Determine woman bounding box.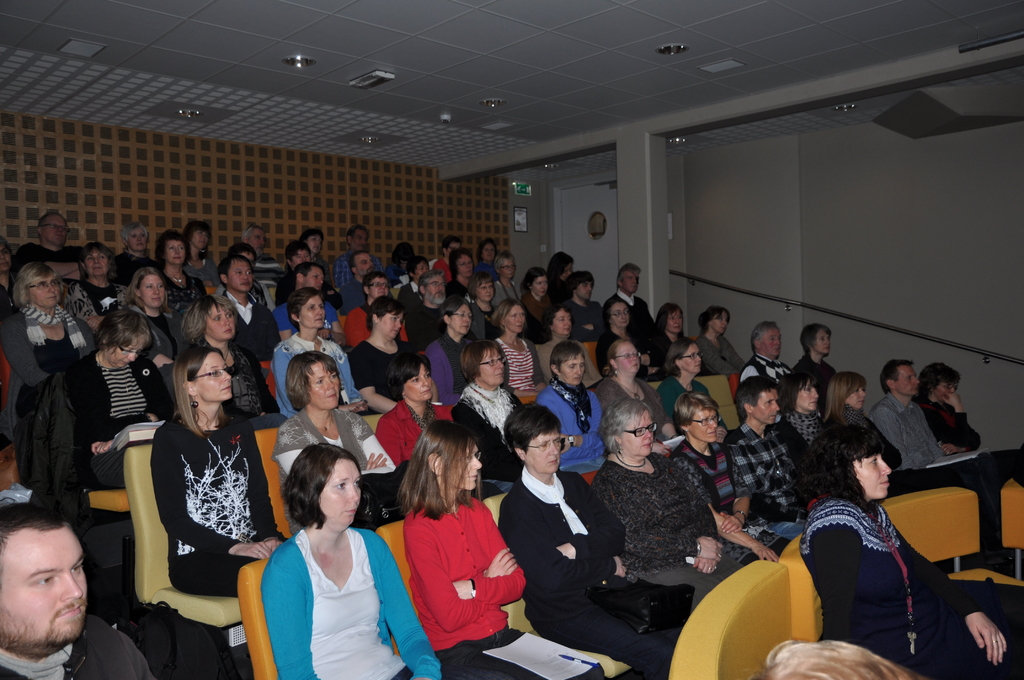
Determined: {"x1": 156, "y1": 229, "x2": 209, "y2": 303}.
